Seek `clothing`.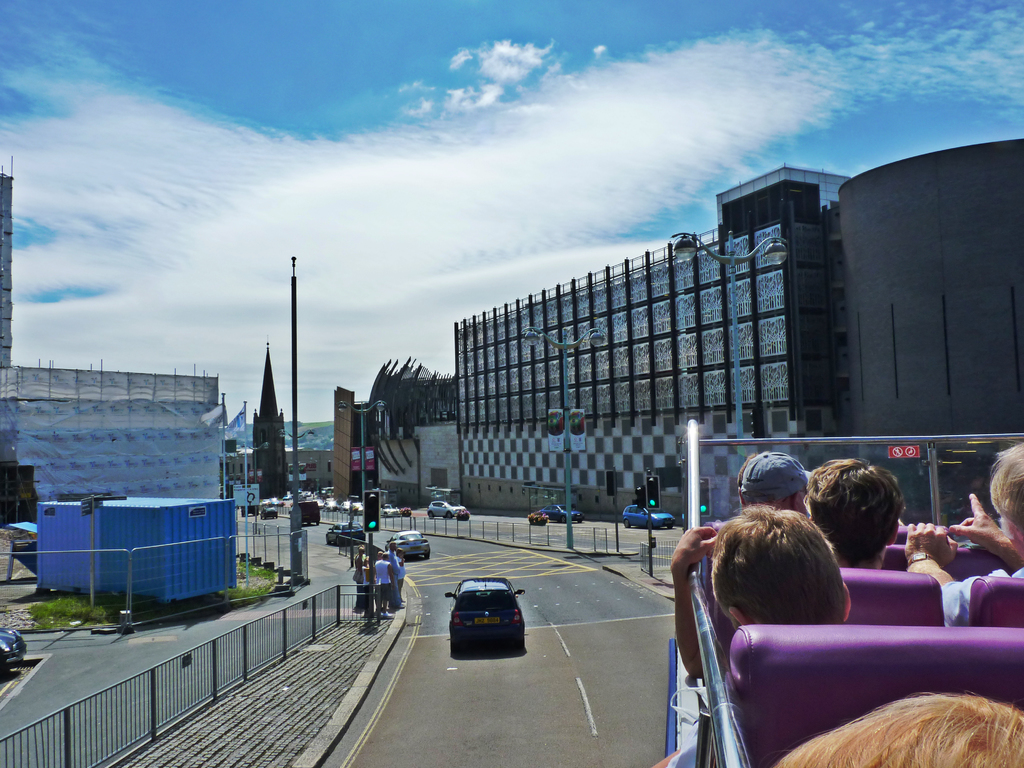
select_region(940, 566, 1023, 629).
